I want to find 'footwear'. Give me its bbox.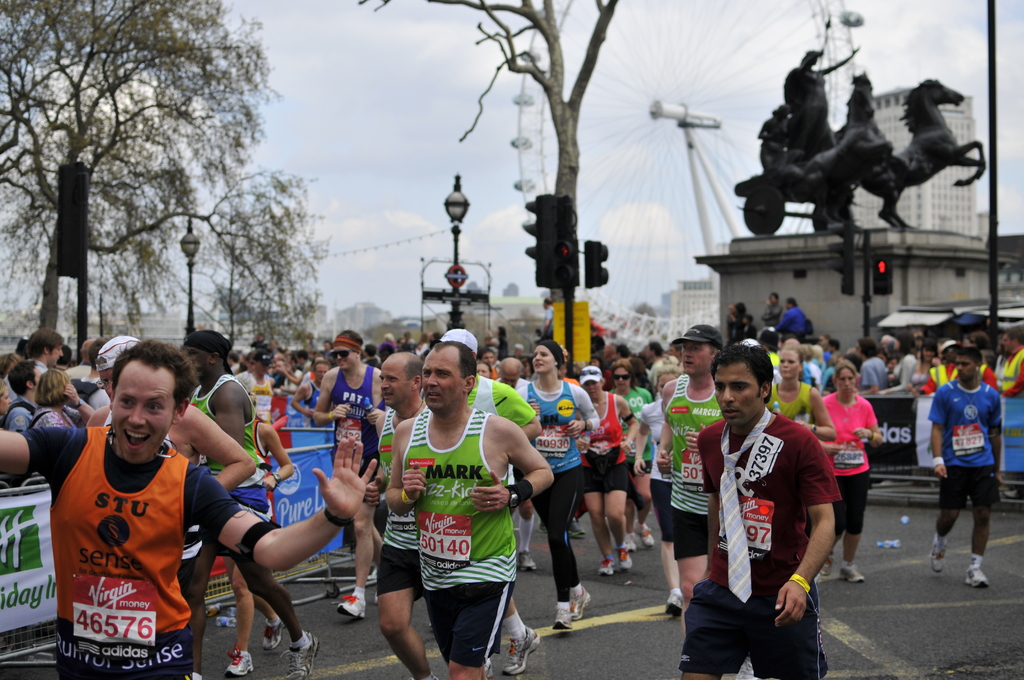
<region>521, 552, 534, 571</region>.
